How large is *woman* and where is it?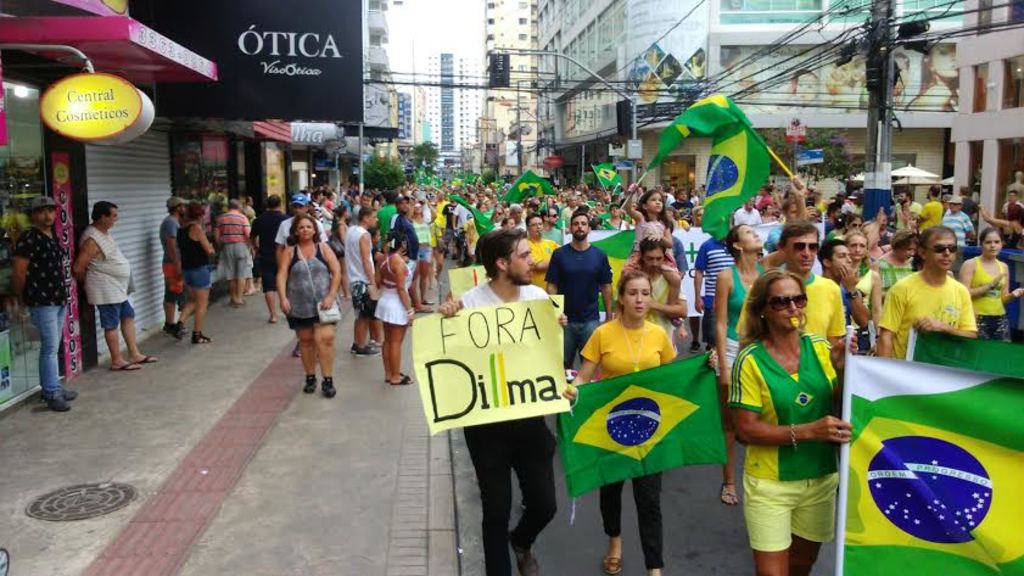
Bounding box: x1=330, y1=206, x2=352, y2=300.
